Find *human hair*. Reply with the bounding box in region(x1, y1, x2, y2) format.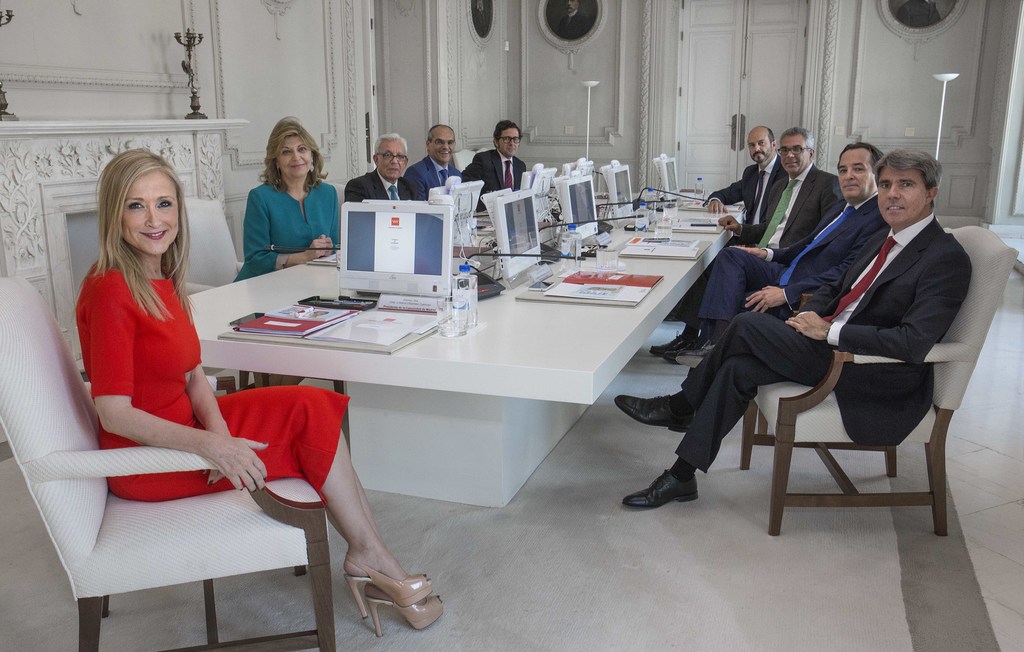
region(782, 126, 815, 151).
